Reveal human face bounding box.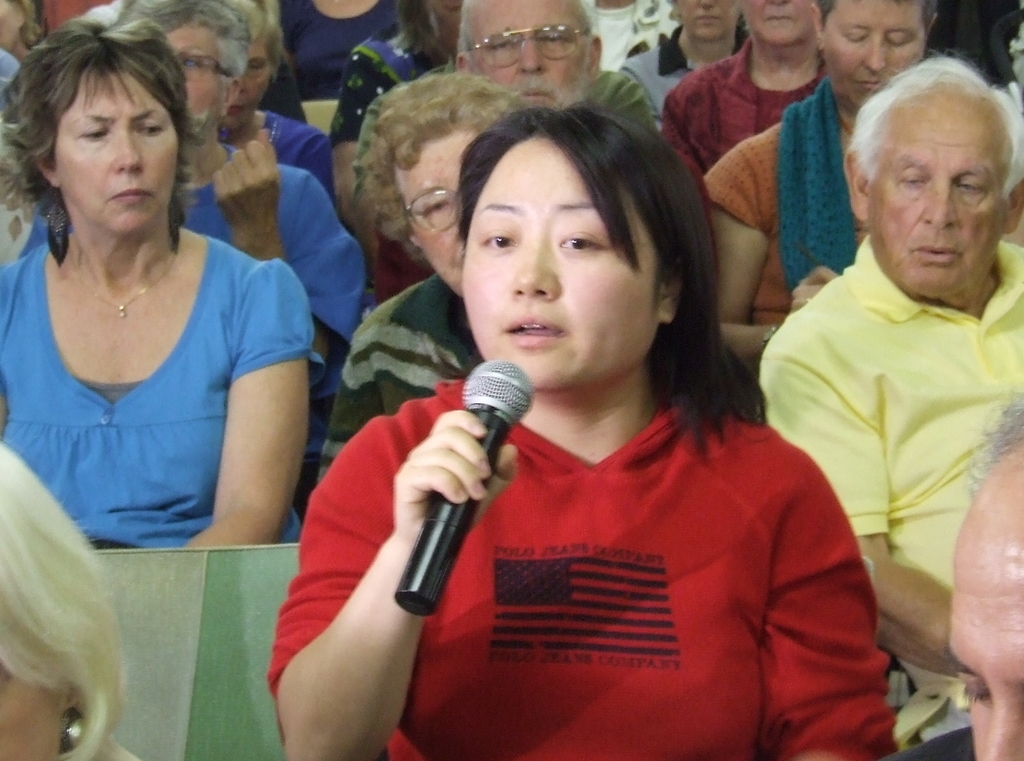
Revealed: detection(828, 0, 924, 108).
